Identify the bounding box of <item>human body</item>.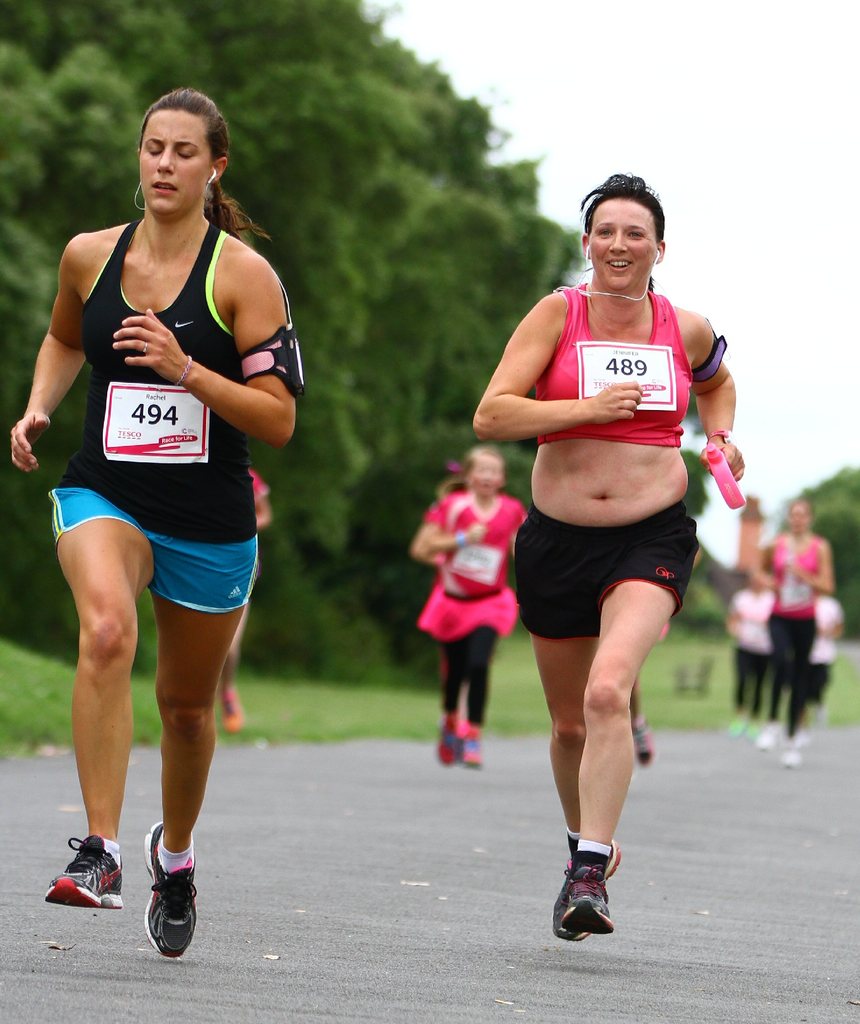
(x1=787, y1=594, x2=848, y2=742).
